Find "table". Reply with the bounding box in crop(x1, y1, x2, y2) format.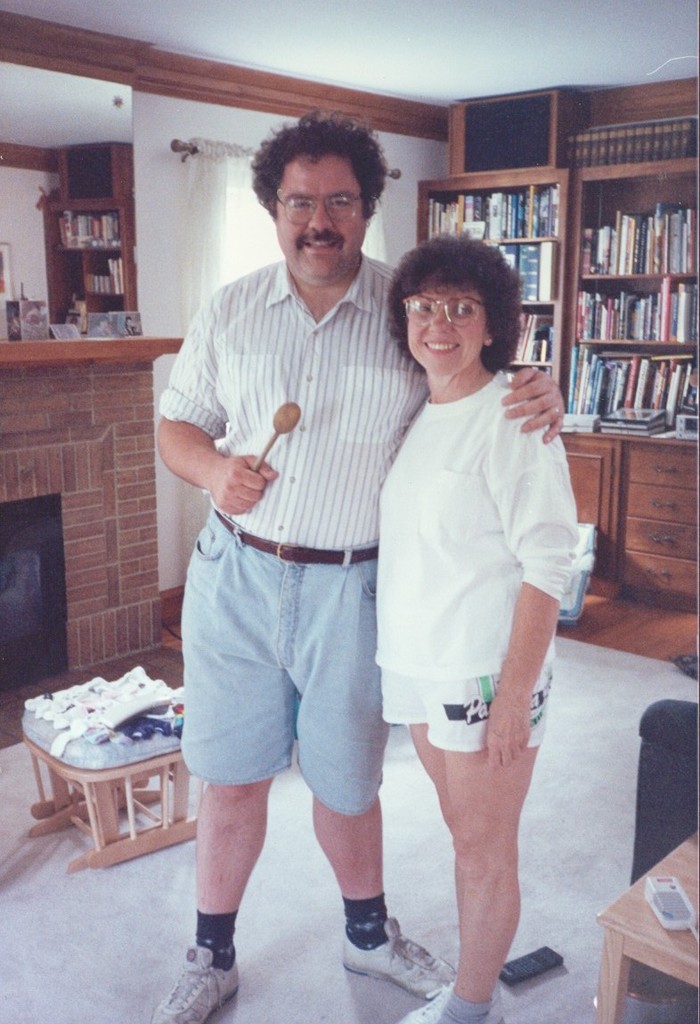
crop(15, 674, 210, 870).
